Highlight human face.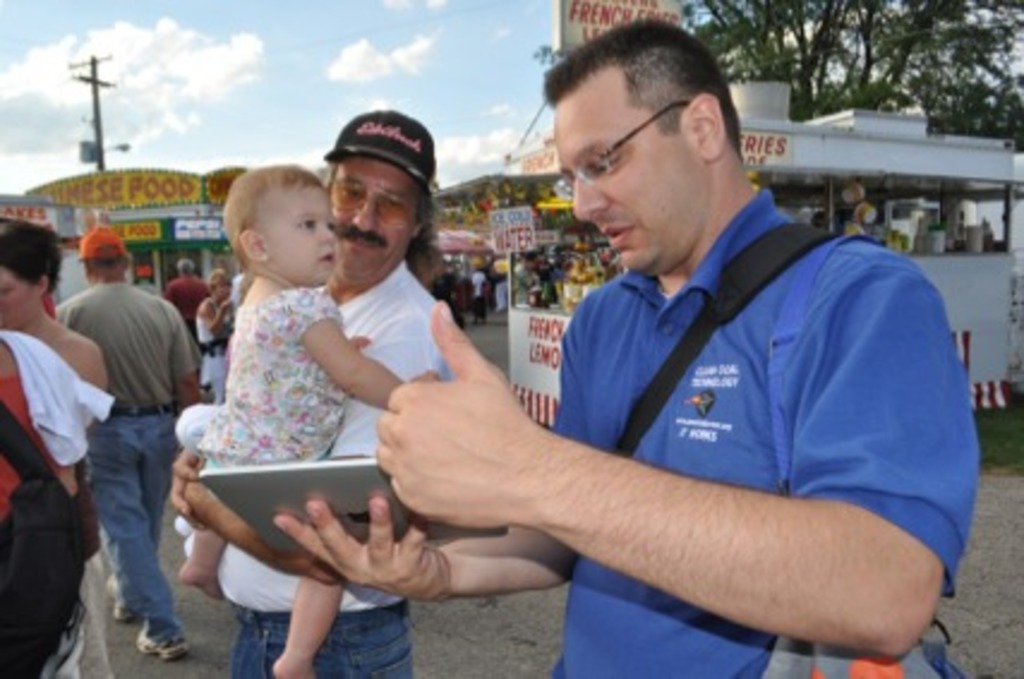
Highlighted region: box=[0, 262, 43, 334].
